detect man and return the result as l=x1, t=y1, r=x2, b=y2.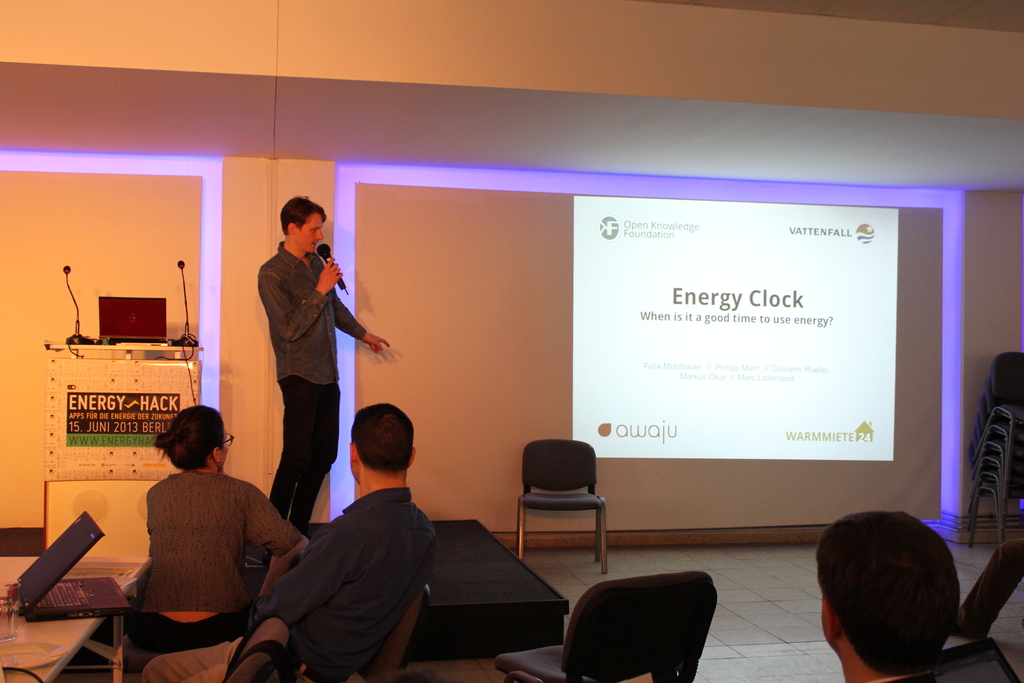
l=241, t=198, r=368, b=529.
